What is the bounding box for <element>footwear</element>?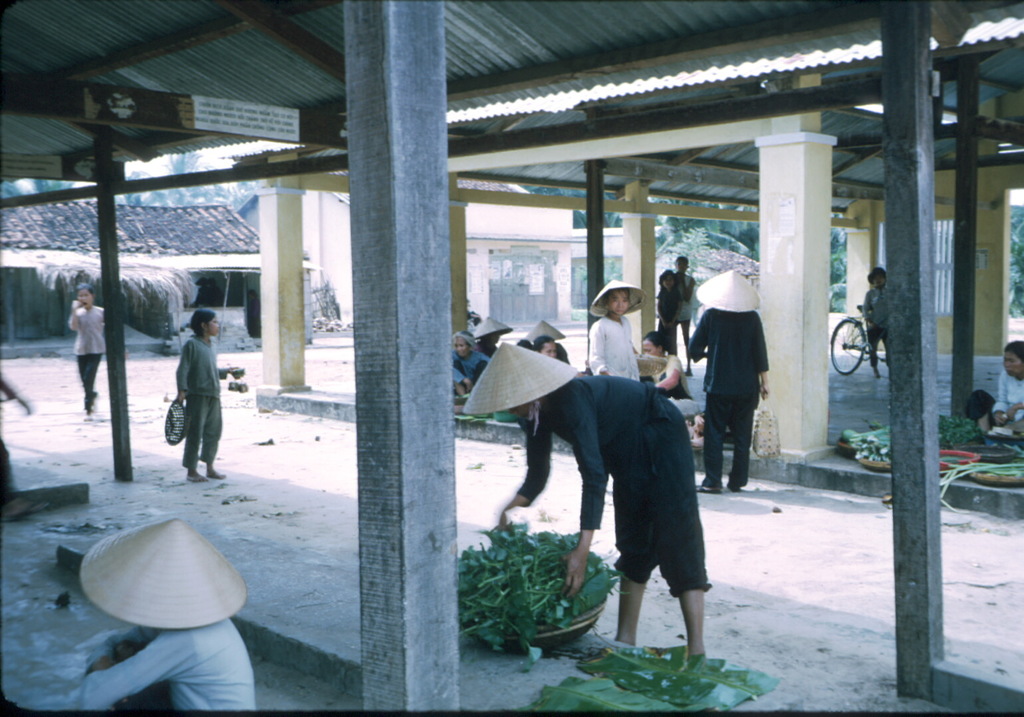
region(695, 482, 719, 498).
